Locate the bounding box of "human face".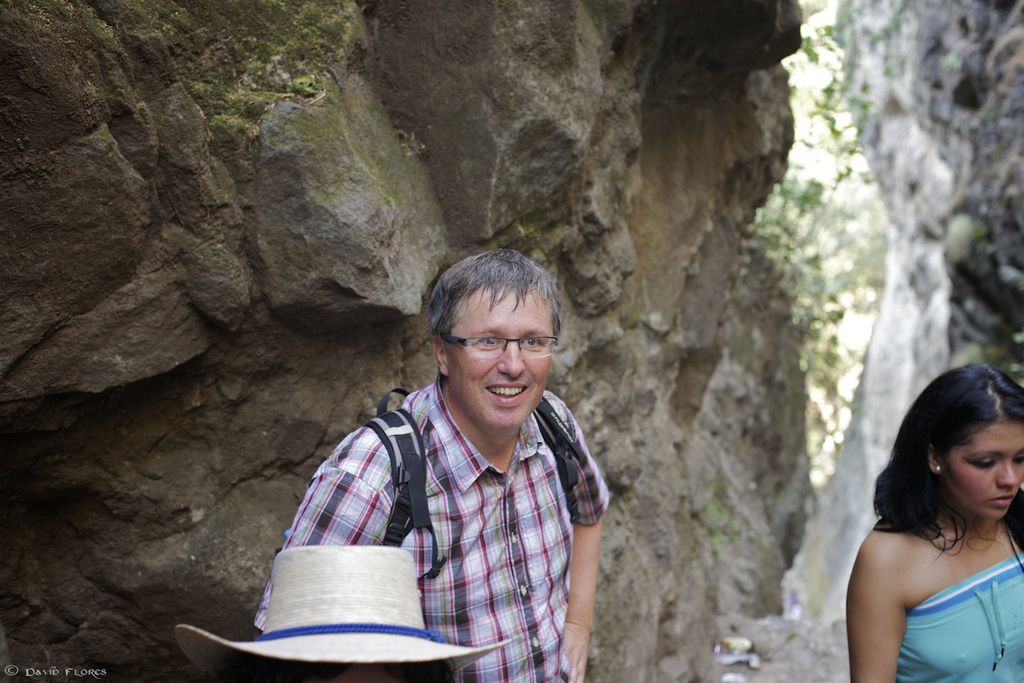
Bounding box: bbox=[451, 287, 555, 430].
